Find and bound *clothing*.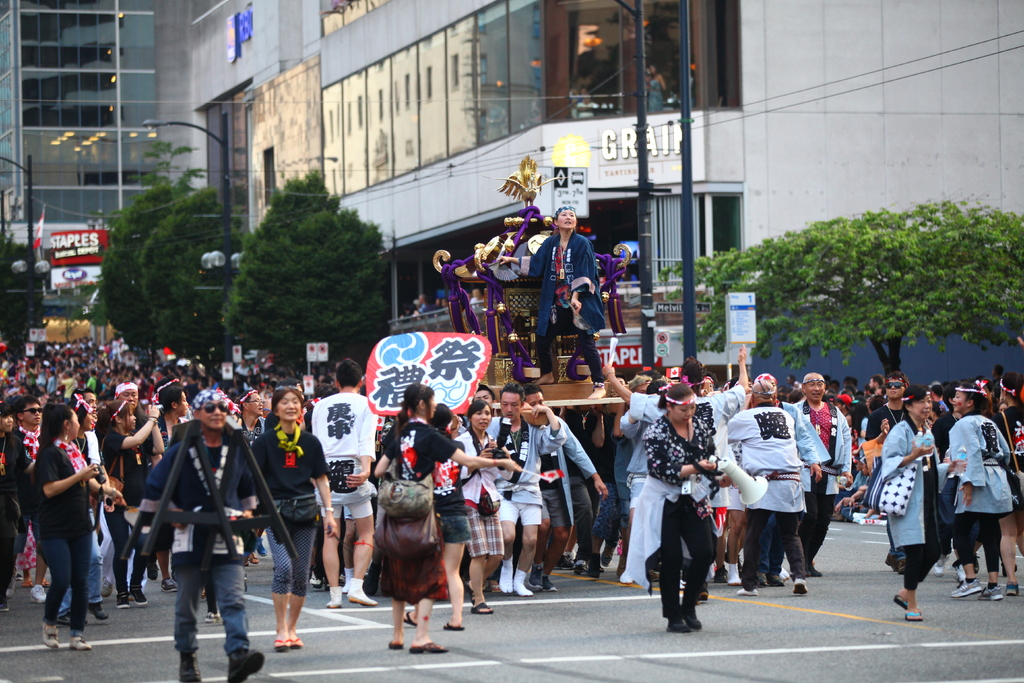
Bound: [left=516, top=226, right=605, bottom=387].
